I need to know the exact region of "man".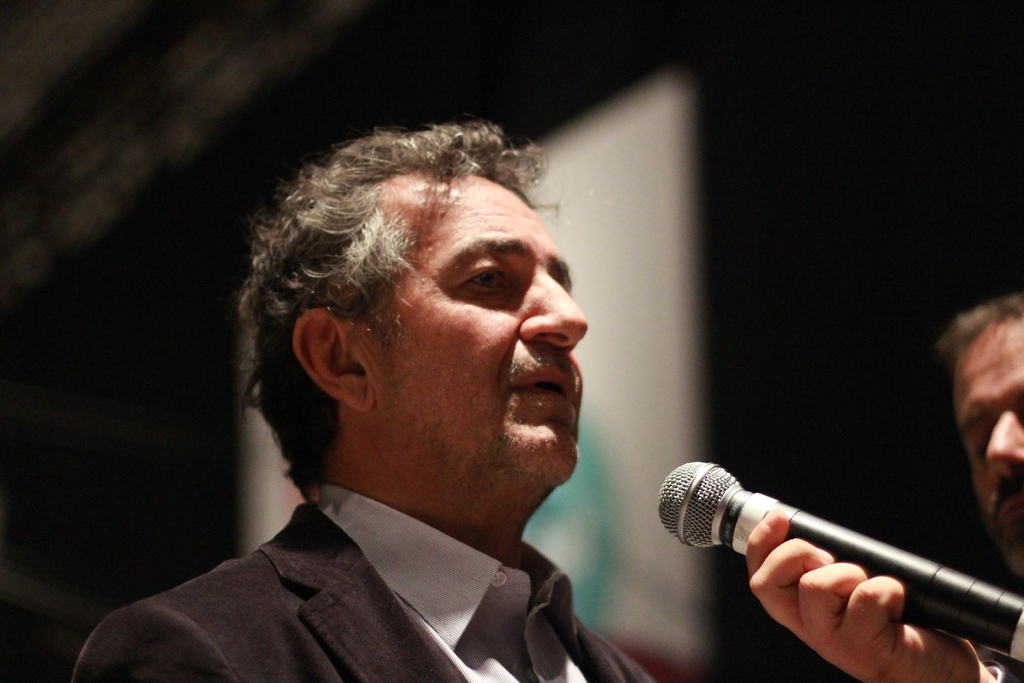
Region: detection(71, 117, 655, 682).
